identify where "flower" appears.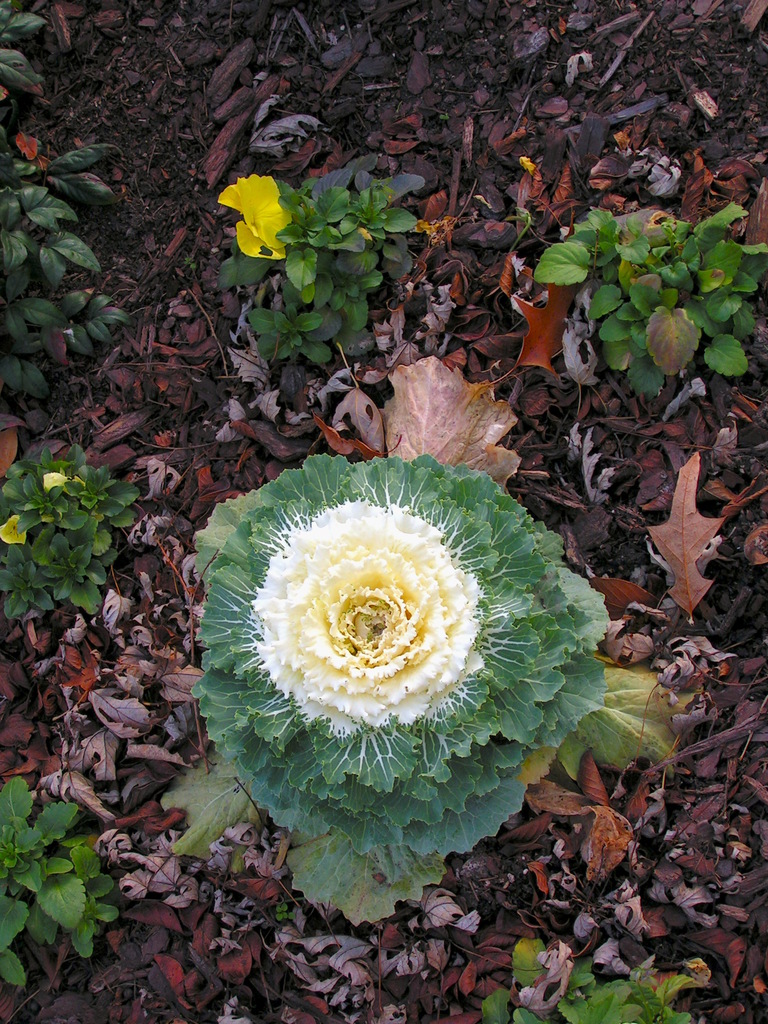
Appears at <bbox>0, 513, 30, 548</bbox>.
